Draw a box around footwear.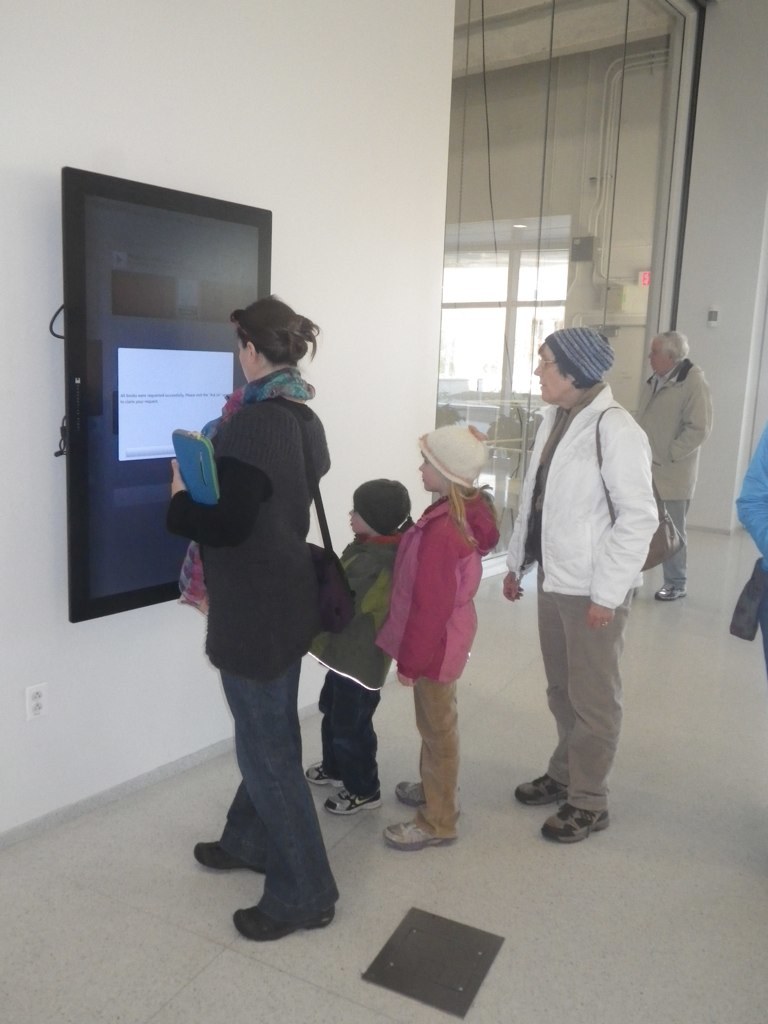
pyautogui.locateOnScreen(197, 817, 271, 870).
